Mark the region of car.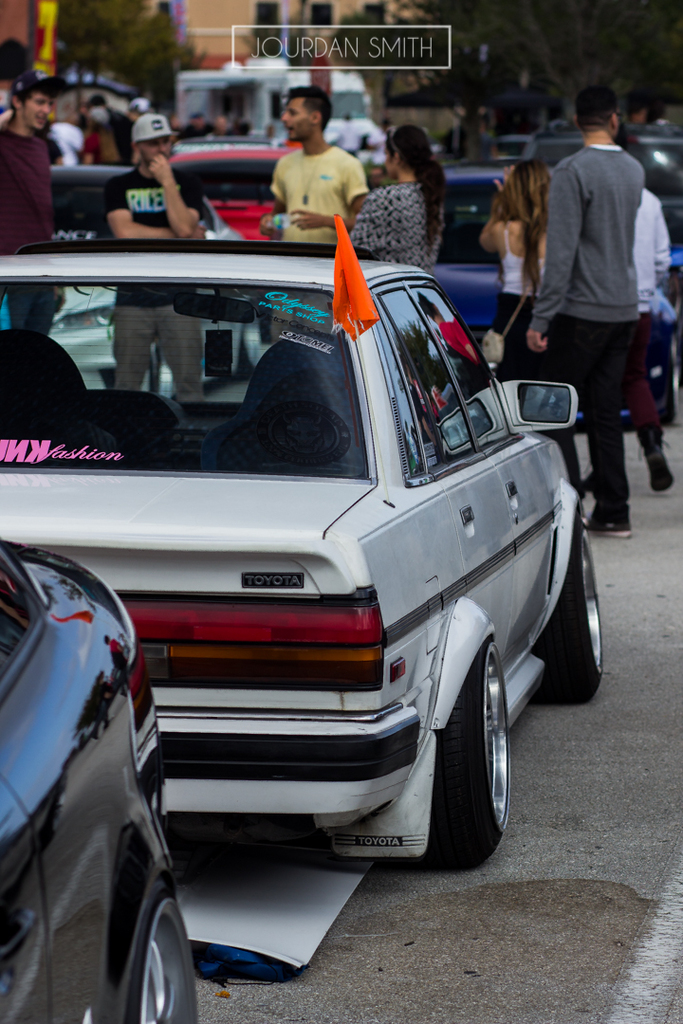
Region: x1=403, y1=170, x2=681, y2=419.
